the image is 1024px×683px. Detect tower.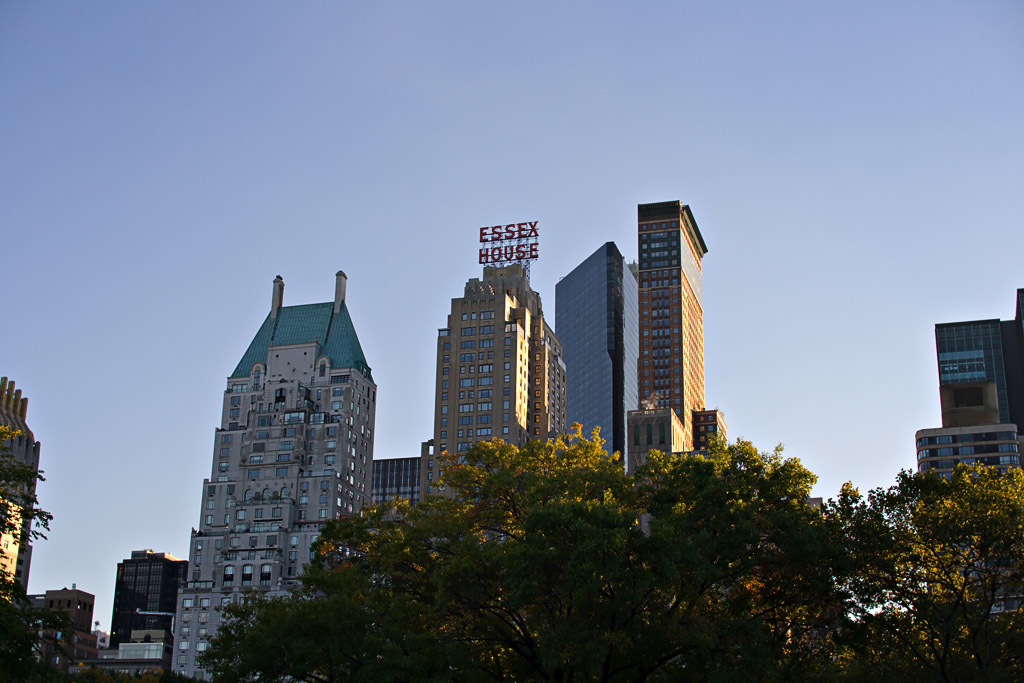
Detection: [635,199,707,451].
